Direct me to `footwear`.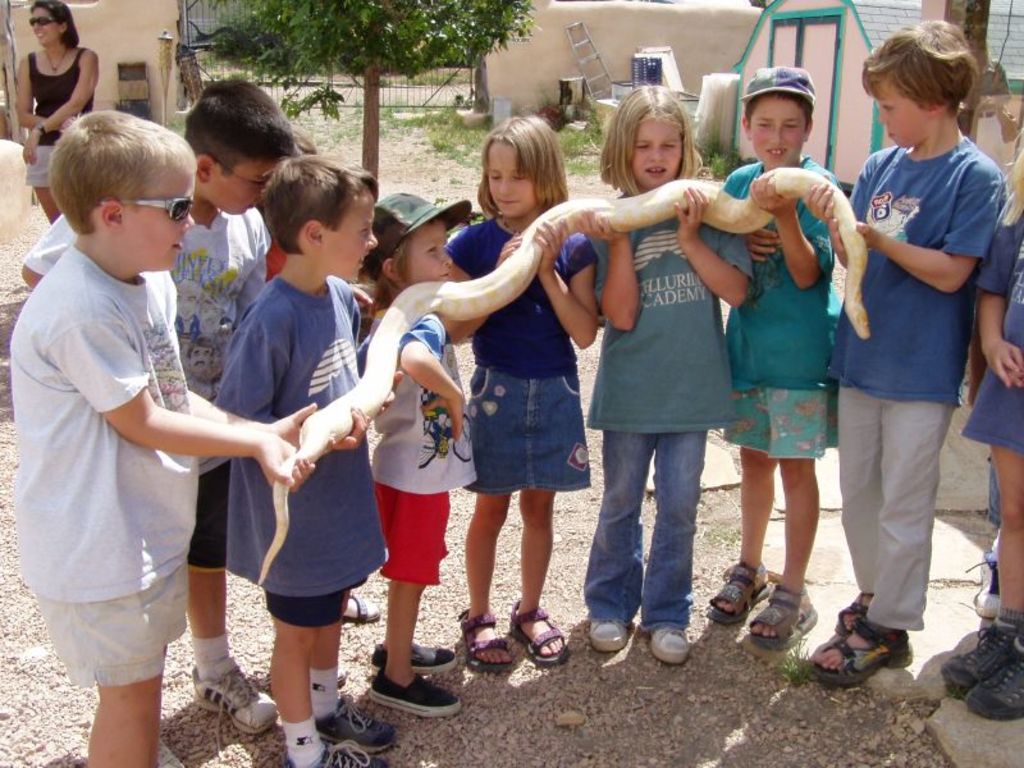
Direction: l=369, t=639, r=454, b=678.
